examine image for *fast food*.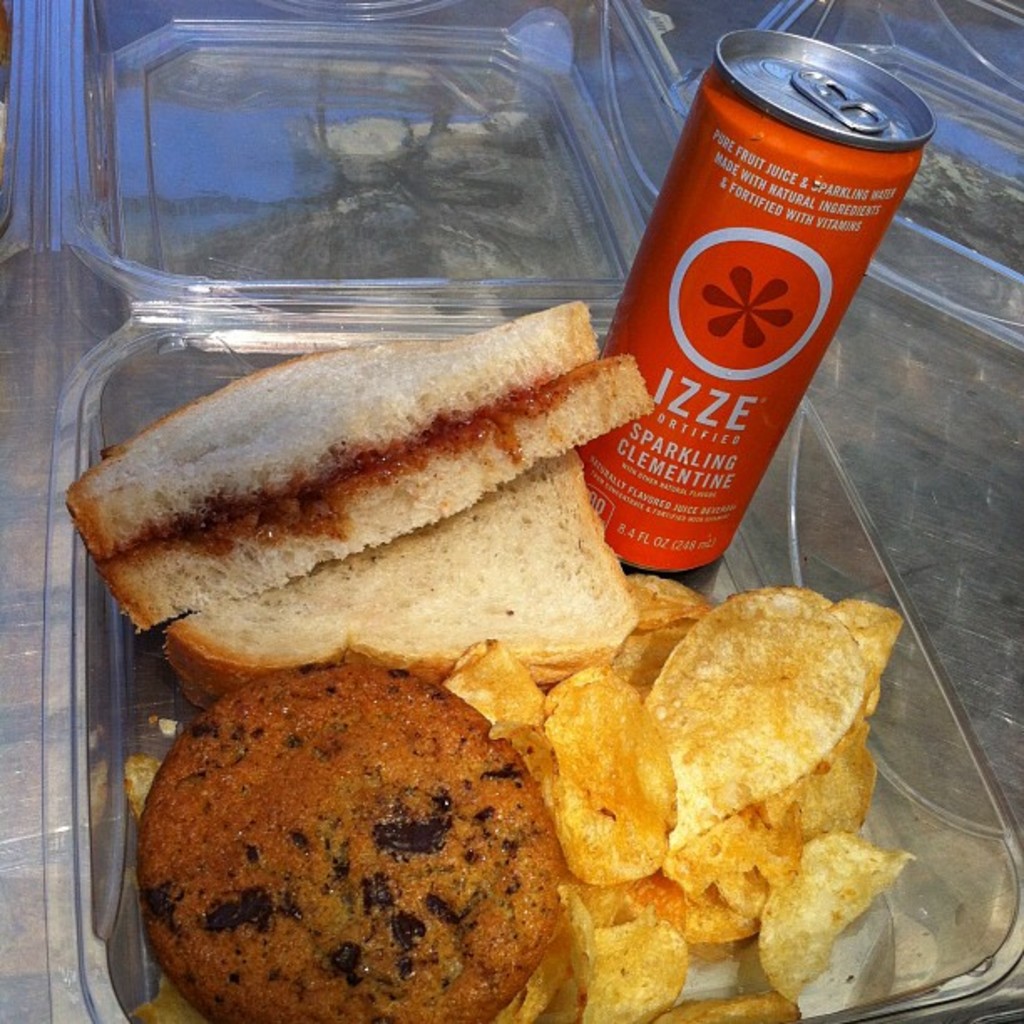
Examination result: region(746, 822, 922, 1006).
